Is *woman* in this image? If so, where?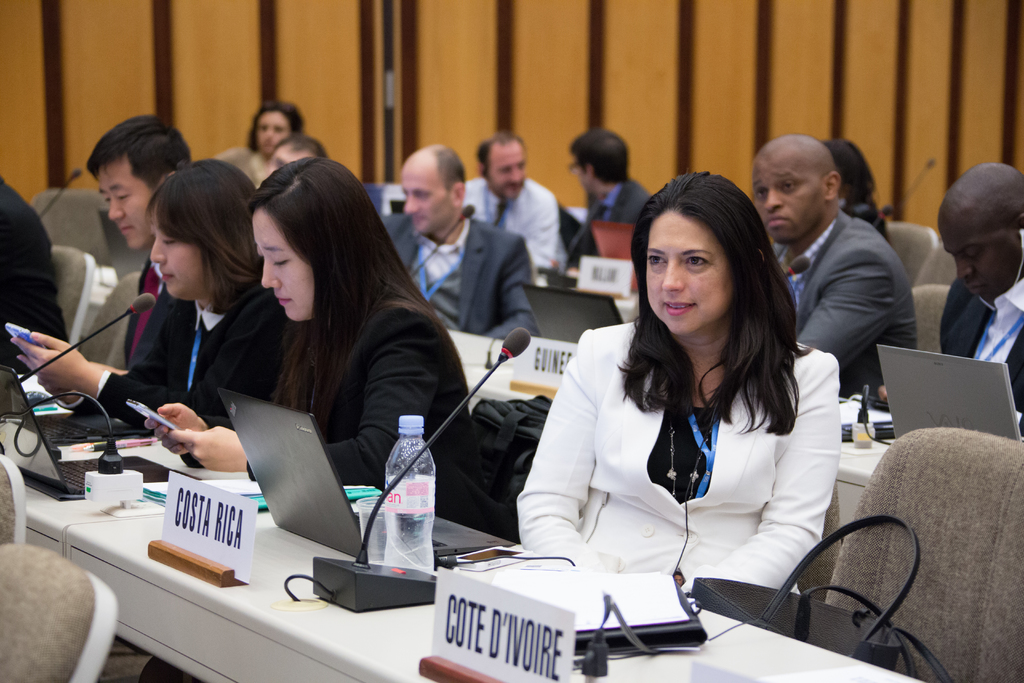
Yes, at (x1=567, y1=174, x2=841, y2=634).
